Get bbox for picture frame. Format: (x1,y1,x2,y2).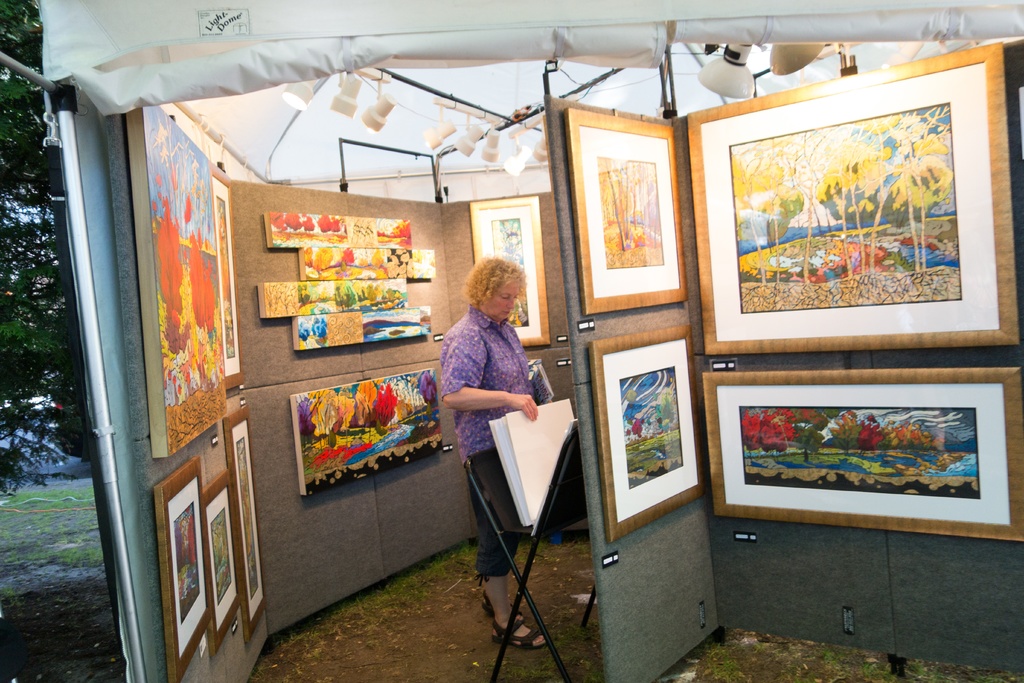
(567,108,690,318).
